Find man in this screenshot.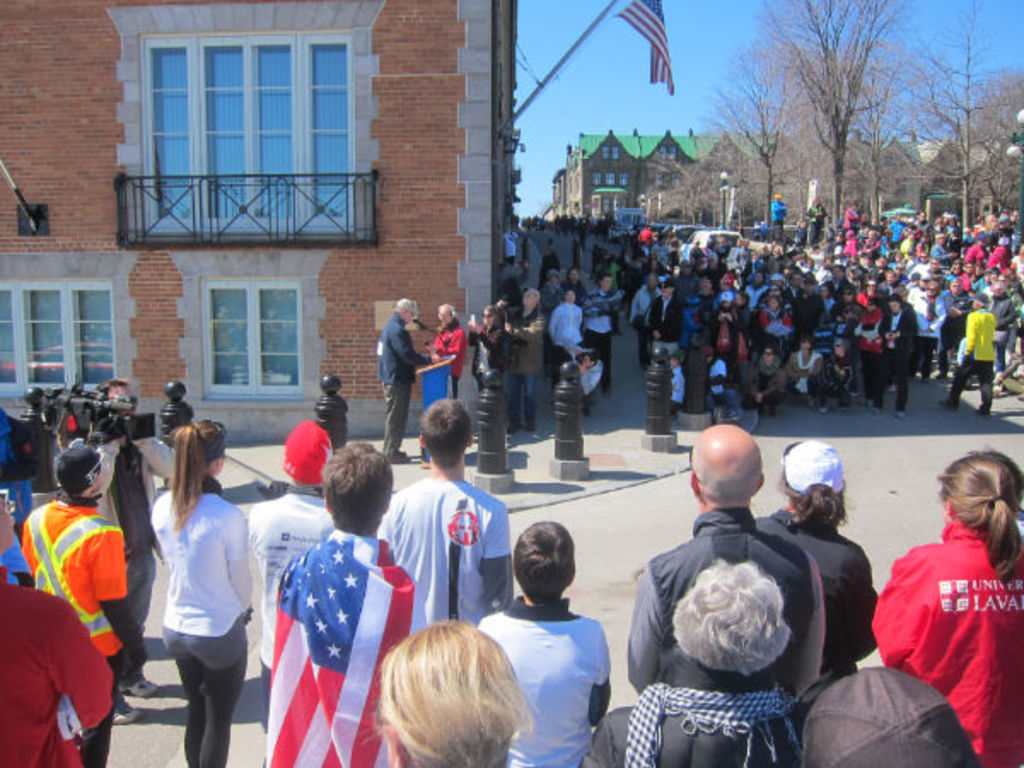
The bounding box for man is region(580, 273, 621, 399).
